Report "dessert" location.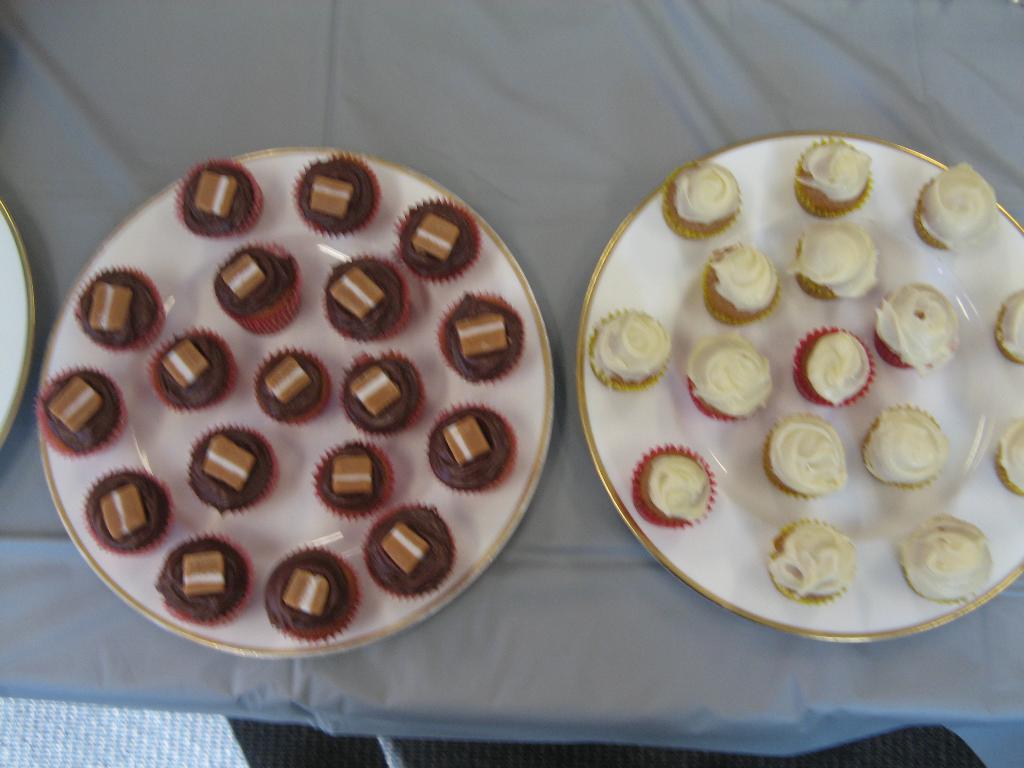
Report: box=[37, 371, 122, 452].
